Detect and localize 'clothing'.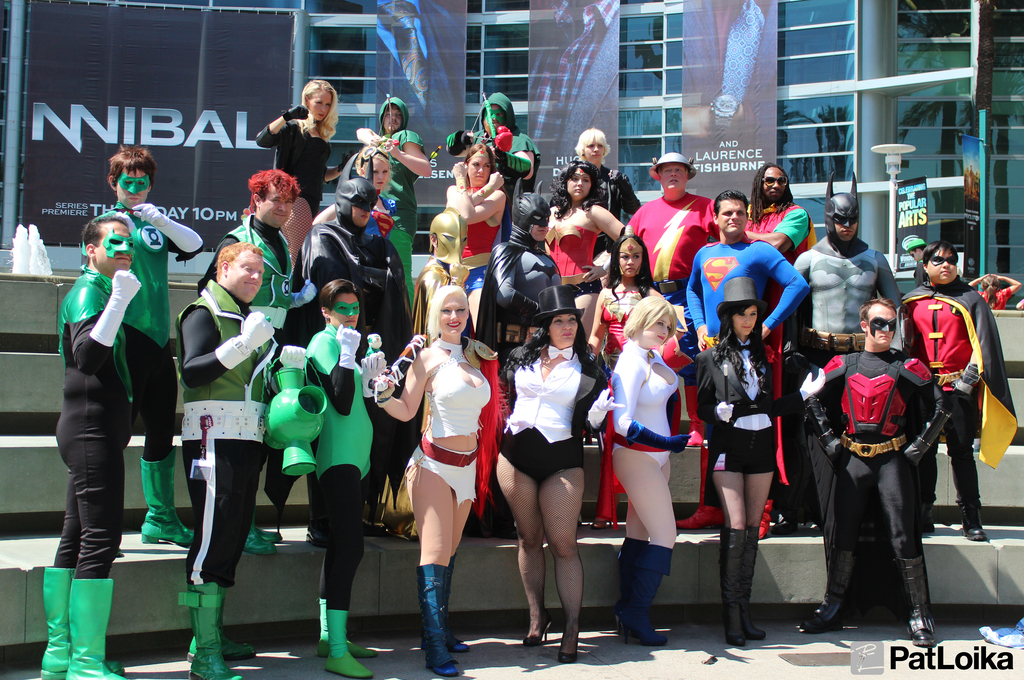
Localized at bbox=(831, 342, 950, 608).
